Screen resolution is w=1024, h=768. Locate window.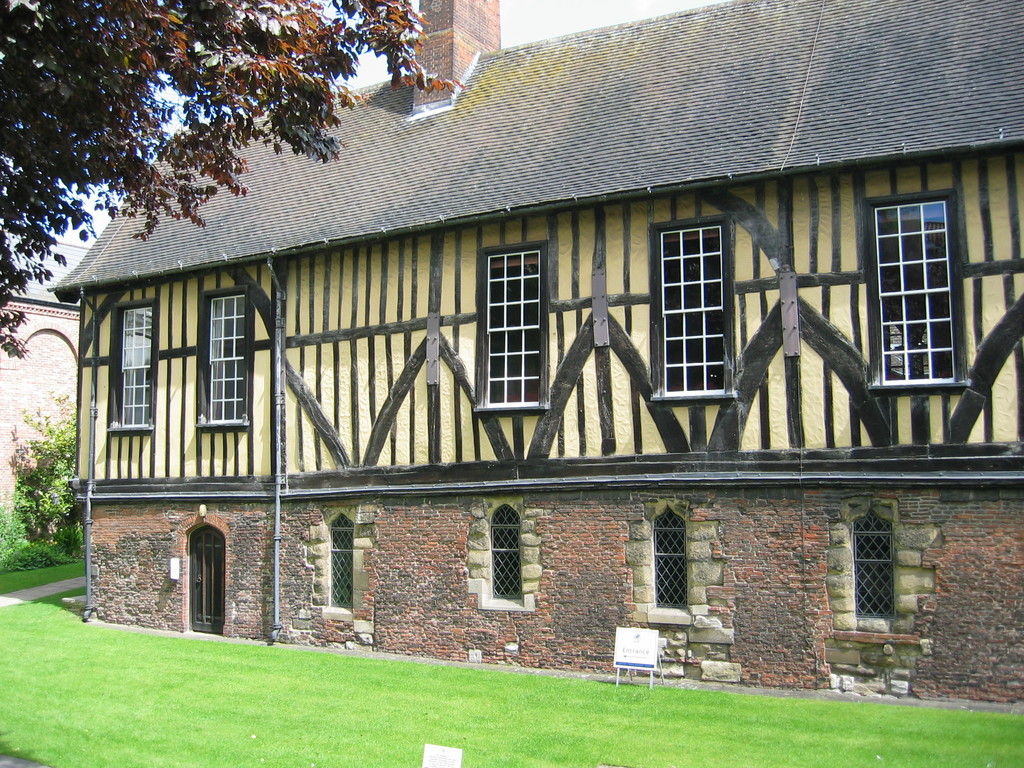
detection(330, 509, 353, 605).
